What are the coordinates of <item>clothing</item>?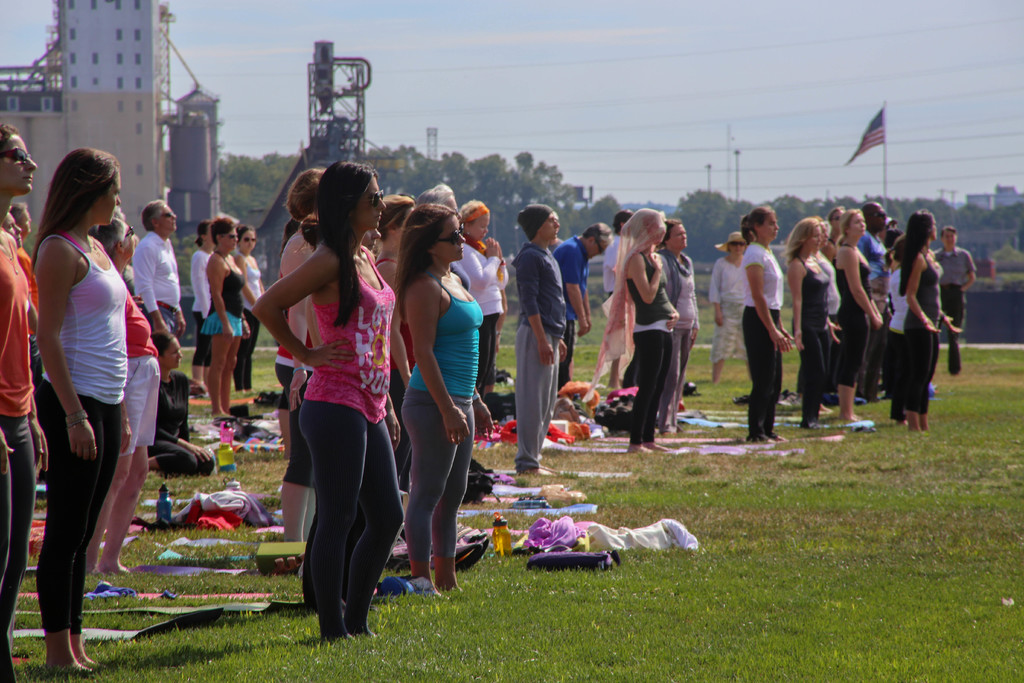
(x1=744, y1=236, x2=781, y2=440).
